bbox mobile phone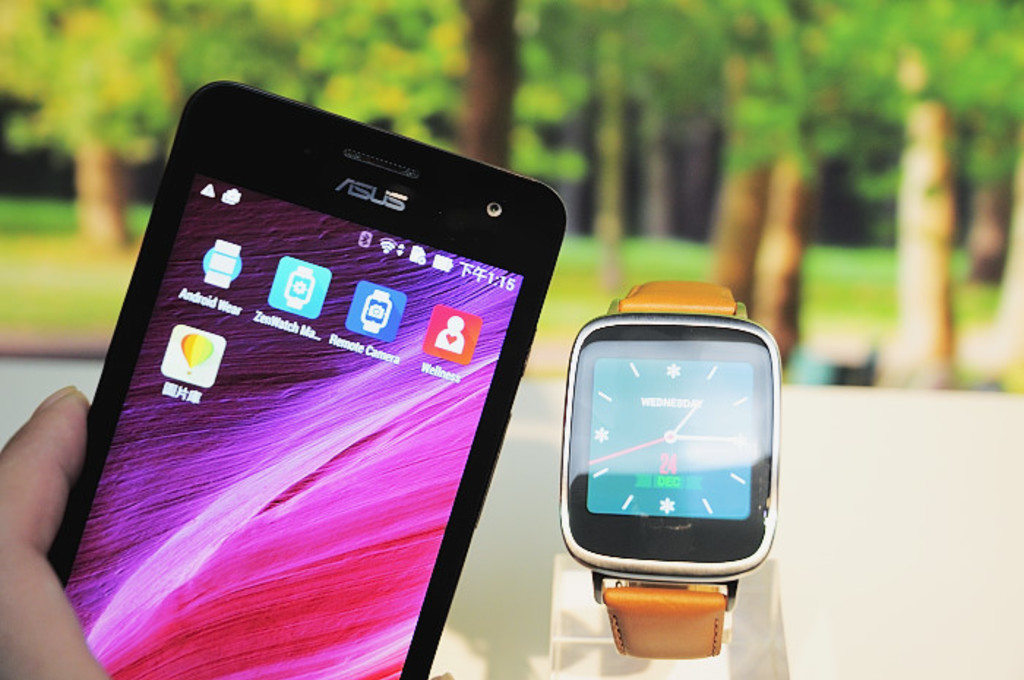
[39,82,572,679]
